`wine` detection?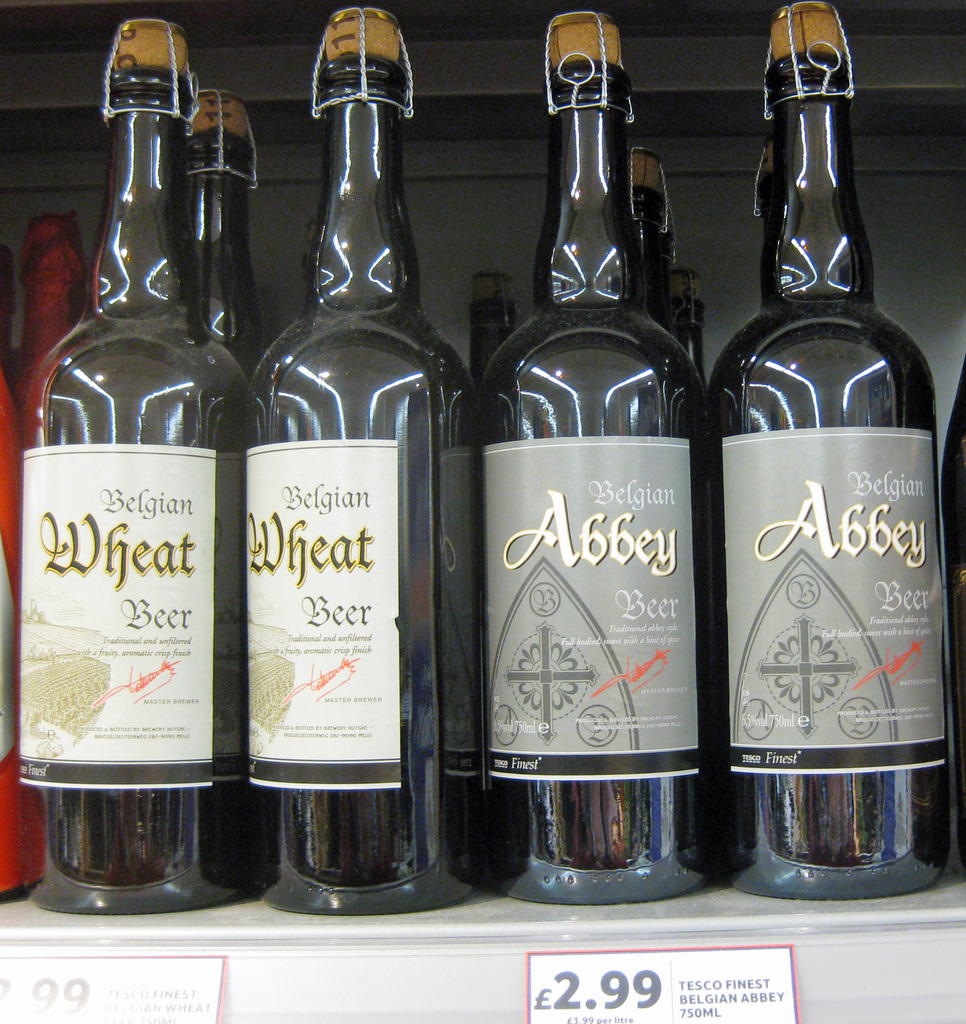
region(472, 270, 519, 394)
